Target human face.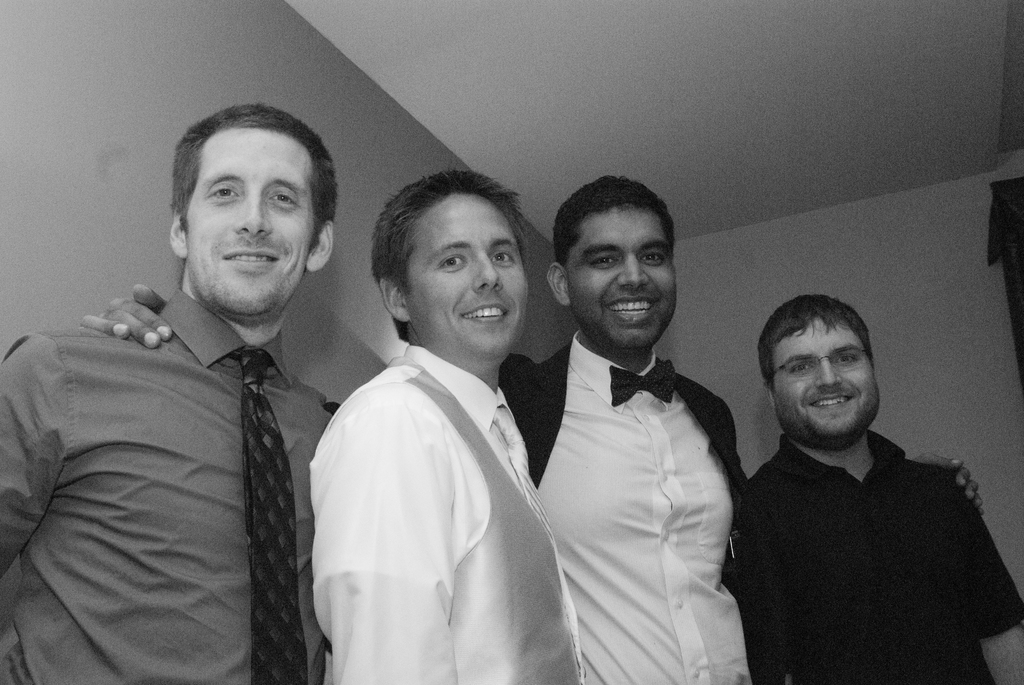
Target region: locate(408, 195, 530, 351).
